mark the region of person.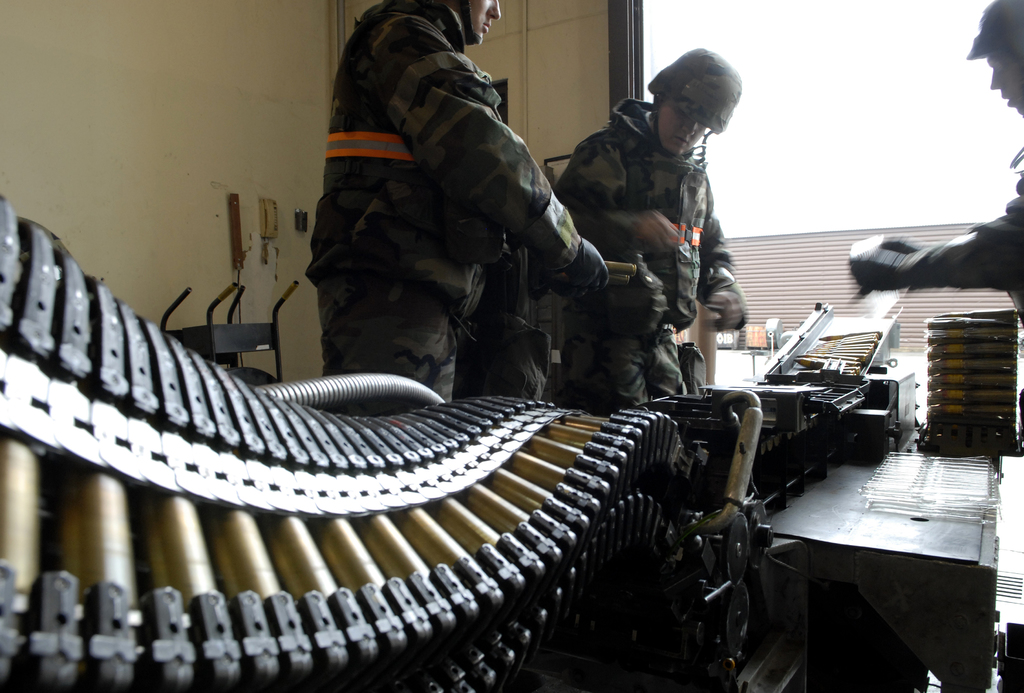
Region: <box>845,0,1023,327</box>.
